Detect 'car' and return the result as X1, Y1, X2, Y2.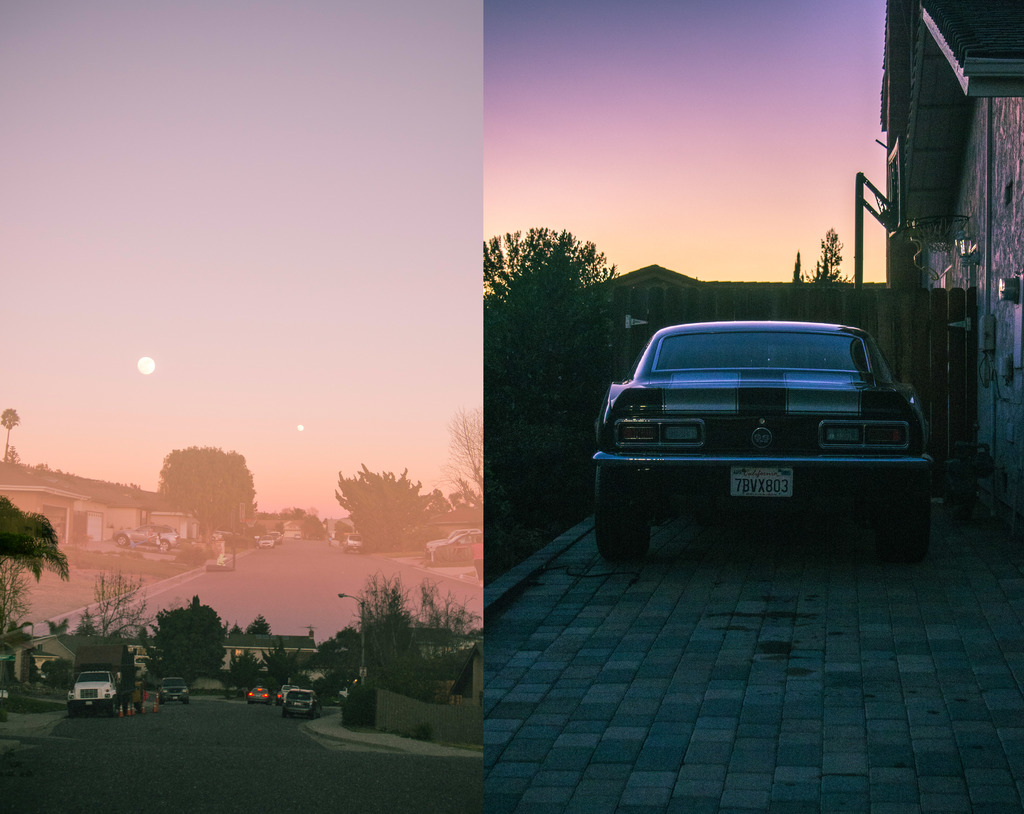
162, 676, 188, 705.
